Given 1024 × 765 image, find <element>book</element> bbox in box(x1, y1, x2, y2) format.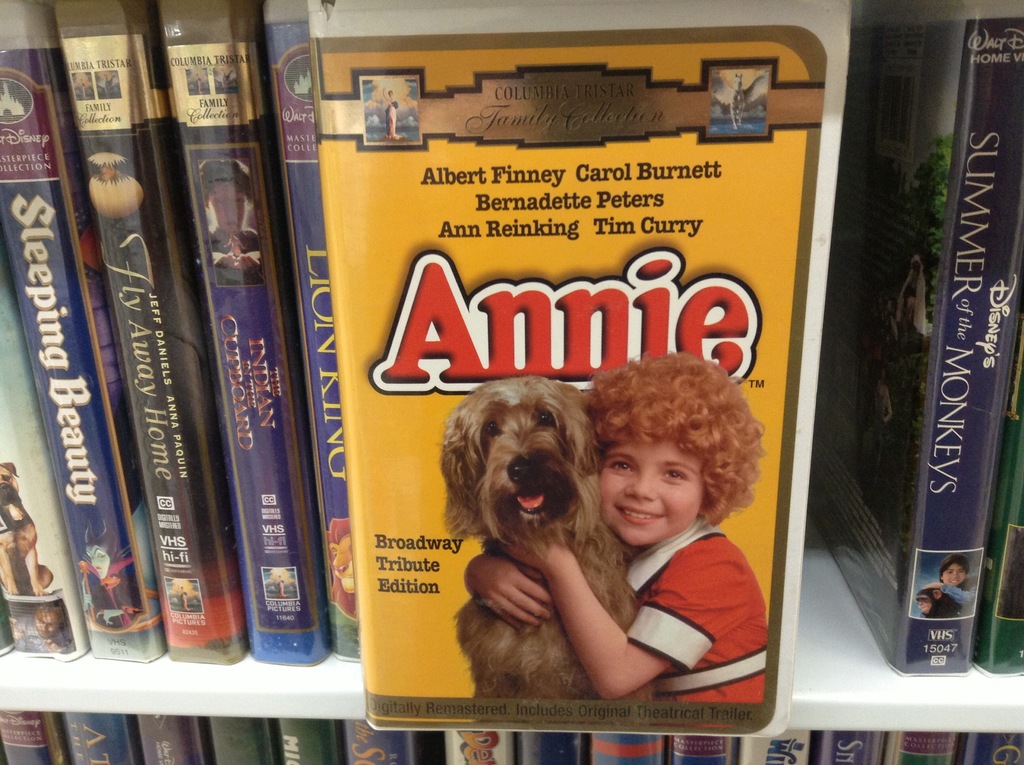
box(843, 0, 1023, 677).
